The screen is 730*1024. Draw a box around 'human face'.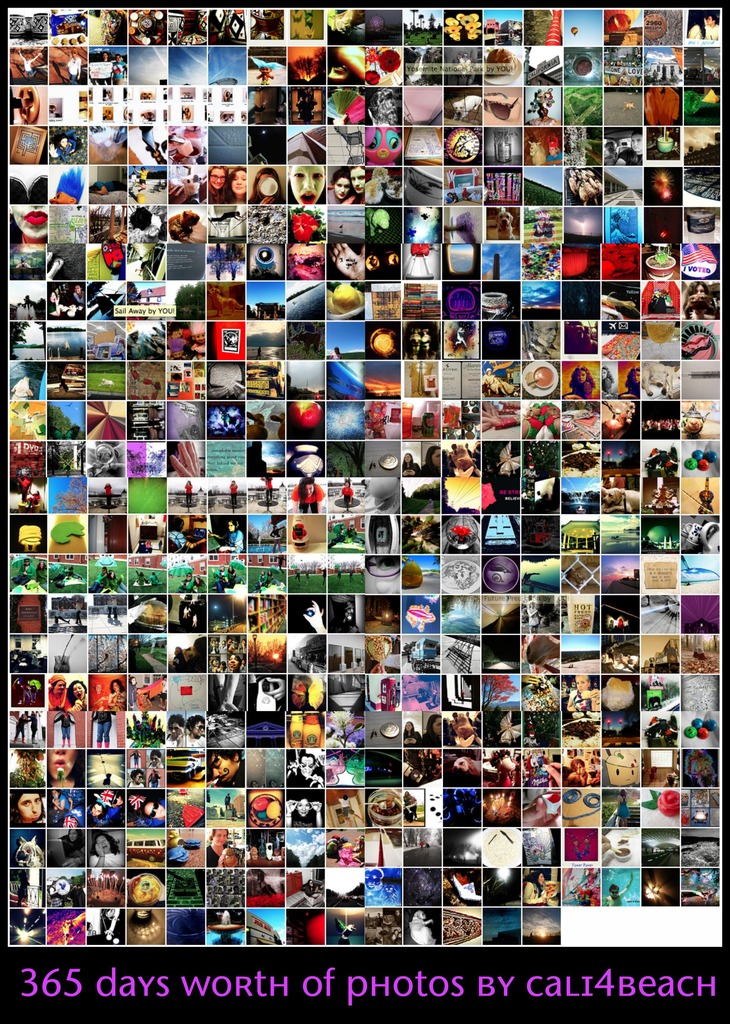
[352, 167, 366, 189].
